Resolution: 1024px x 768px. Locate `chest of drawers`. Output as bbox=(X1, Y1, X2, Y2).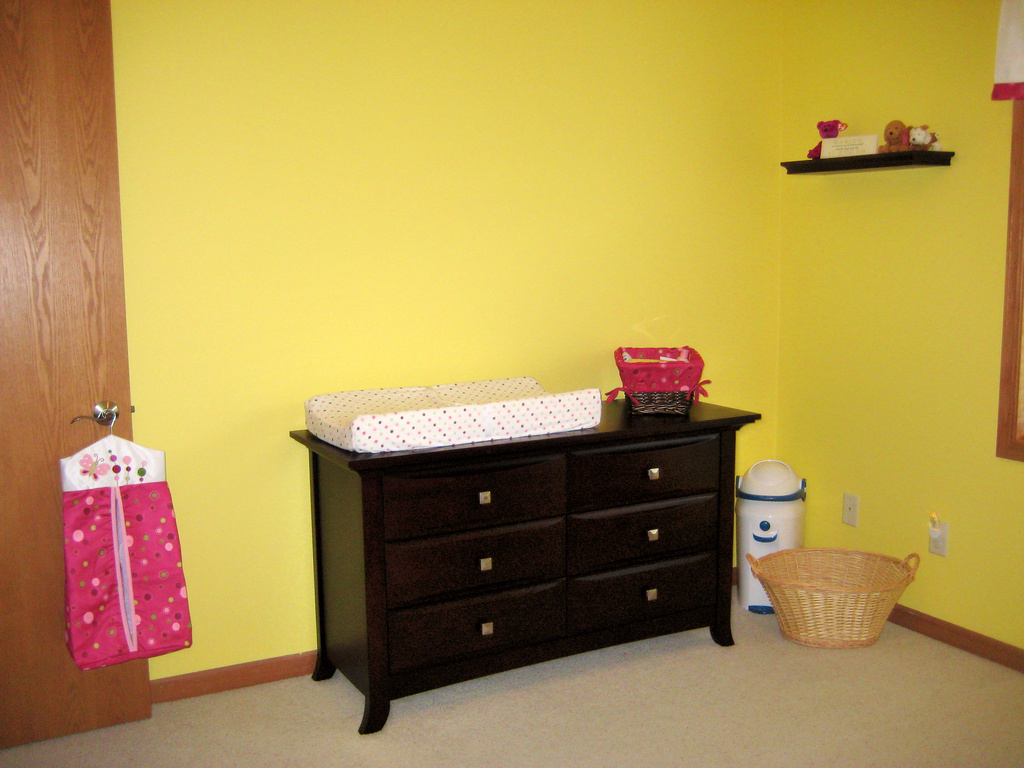
bbox=(287, 396, 761, 732).
